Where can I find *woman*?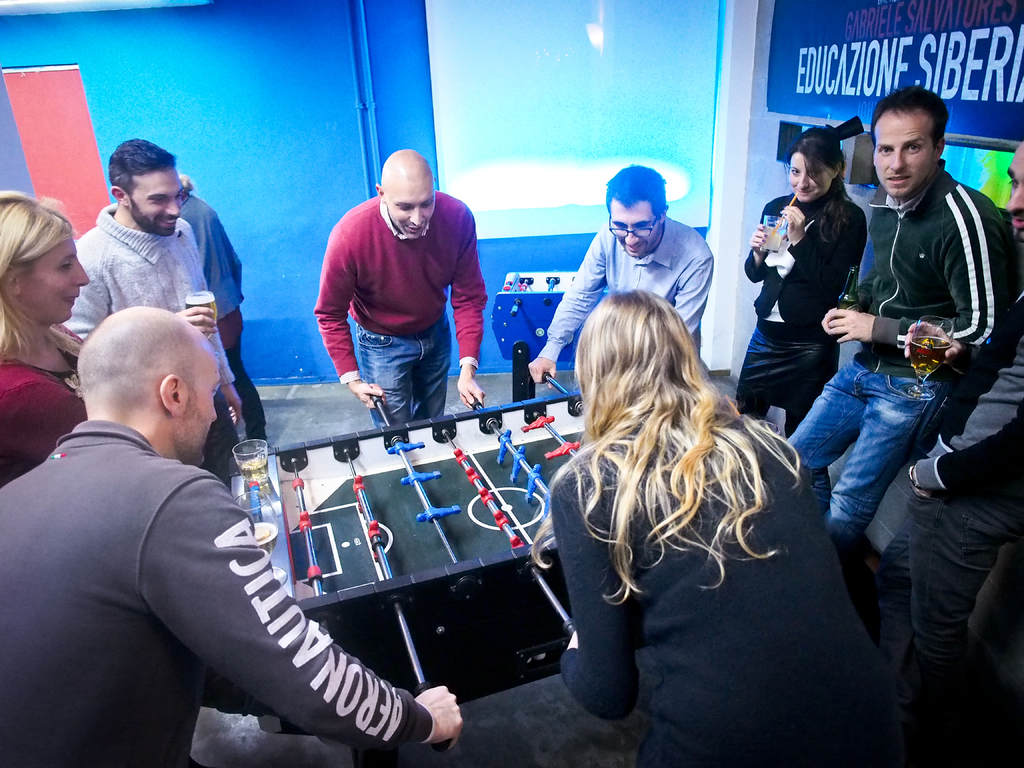
You can find it at 0, 185, 92, 491.
